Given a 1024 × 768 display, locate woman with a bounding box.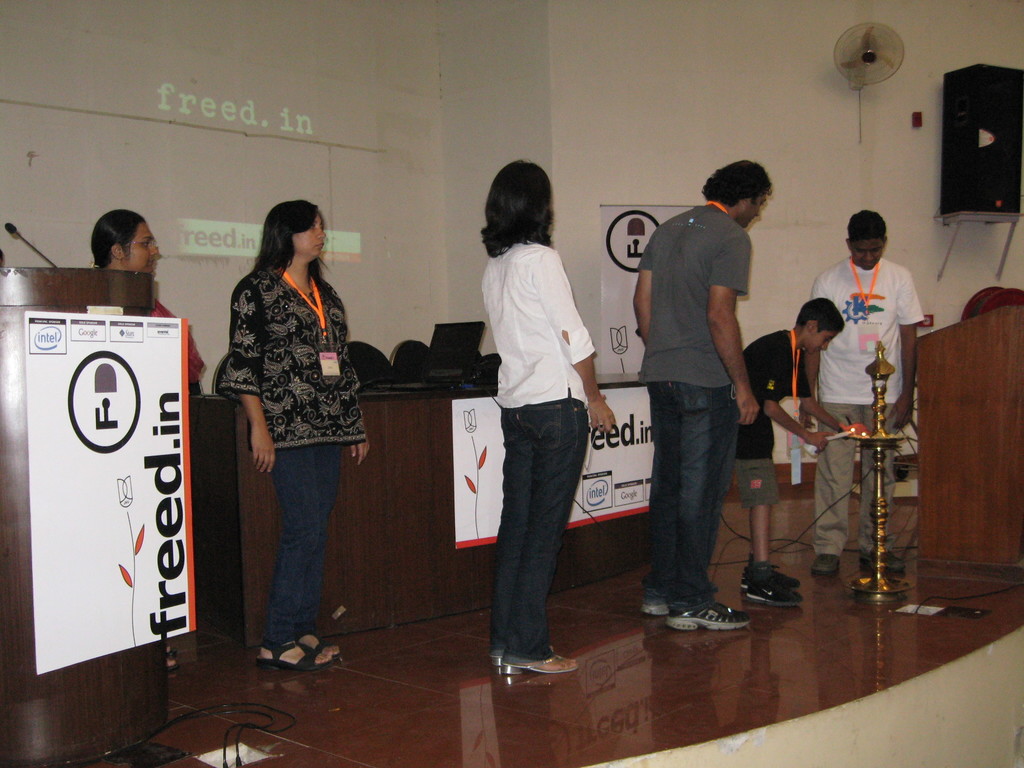
Located: locate(91, 205, 204, 398).
